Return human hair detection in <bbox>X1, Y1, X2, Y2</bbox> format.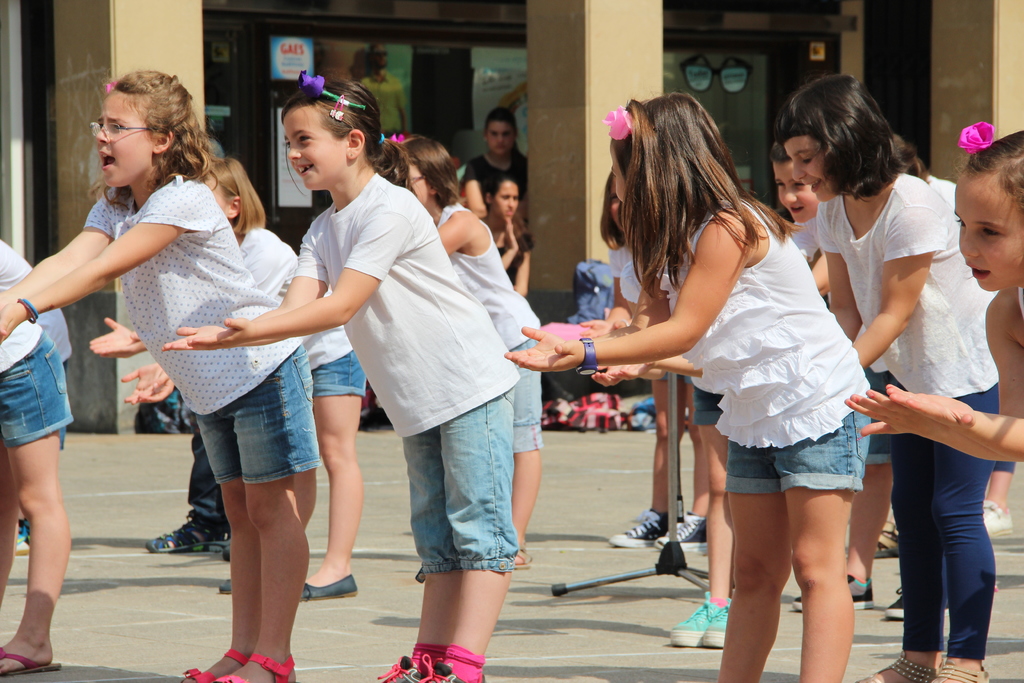
<bbox>618, 98, 791, 302</bbox>.
